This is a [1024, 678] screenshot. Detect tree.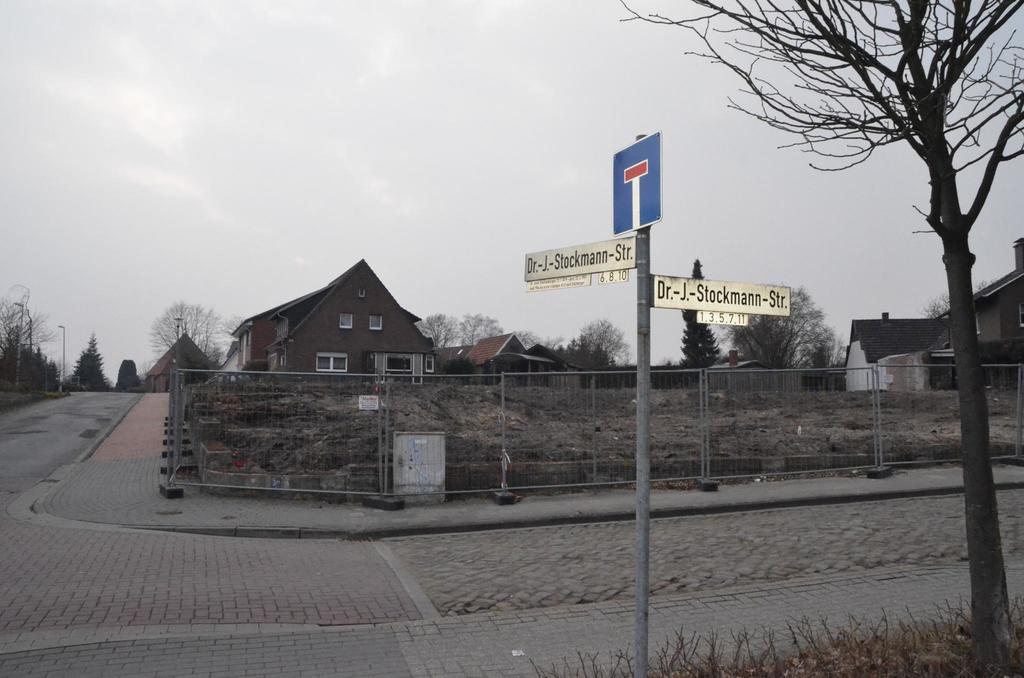
<box>723,291,834,369</box>.
